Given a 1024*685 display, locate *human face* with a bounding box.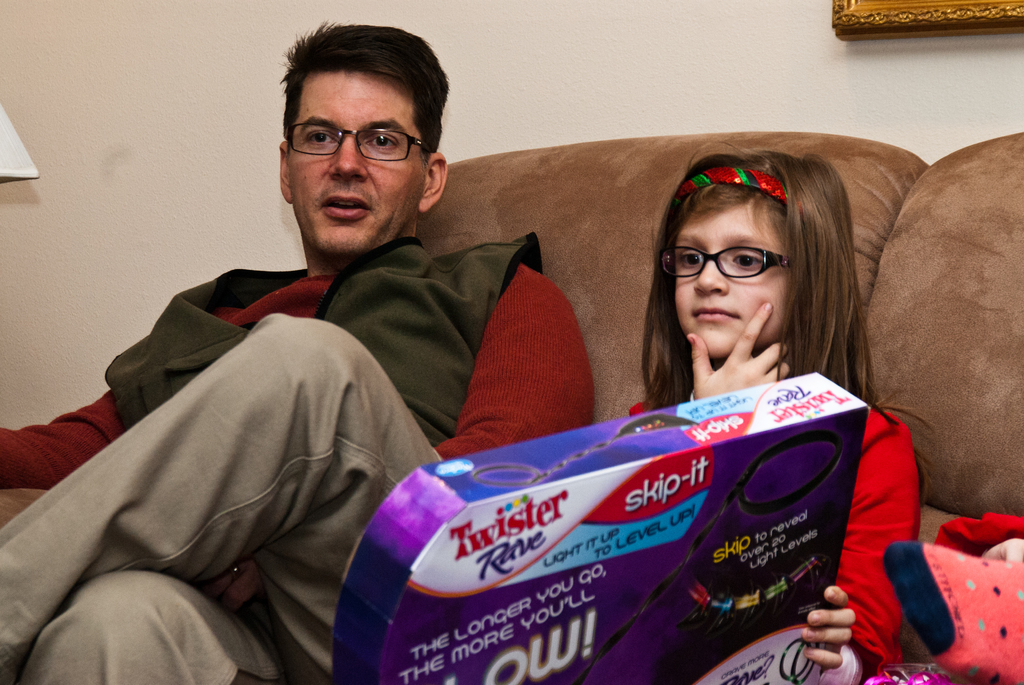
Located: <bbox>673, 189, 783, 349</bbox>.
